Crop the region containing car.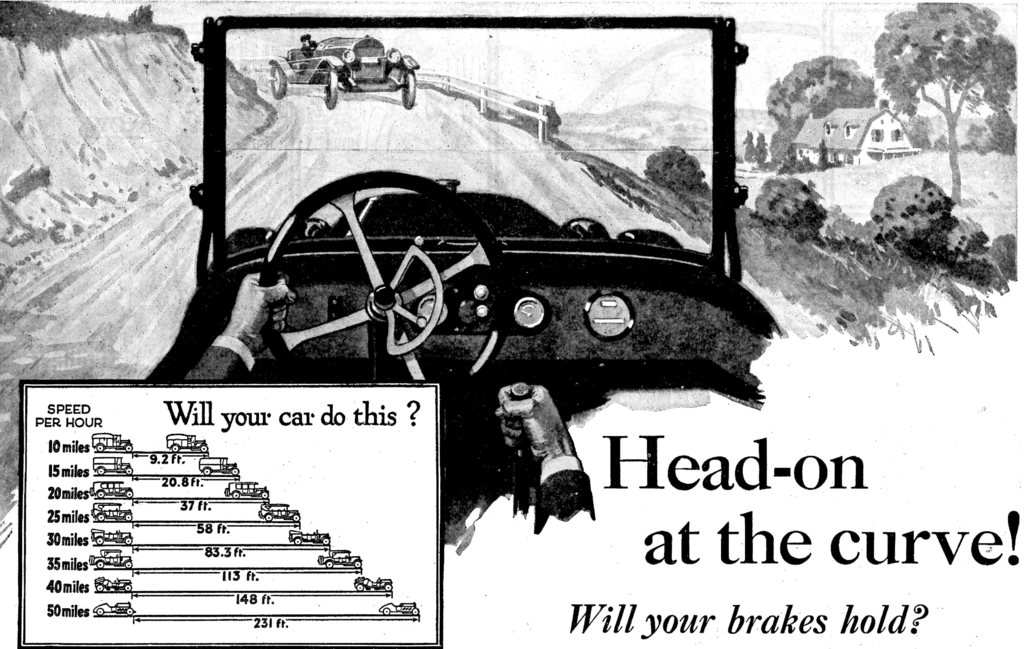
Crop region: [147, 12, 781, 544].
